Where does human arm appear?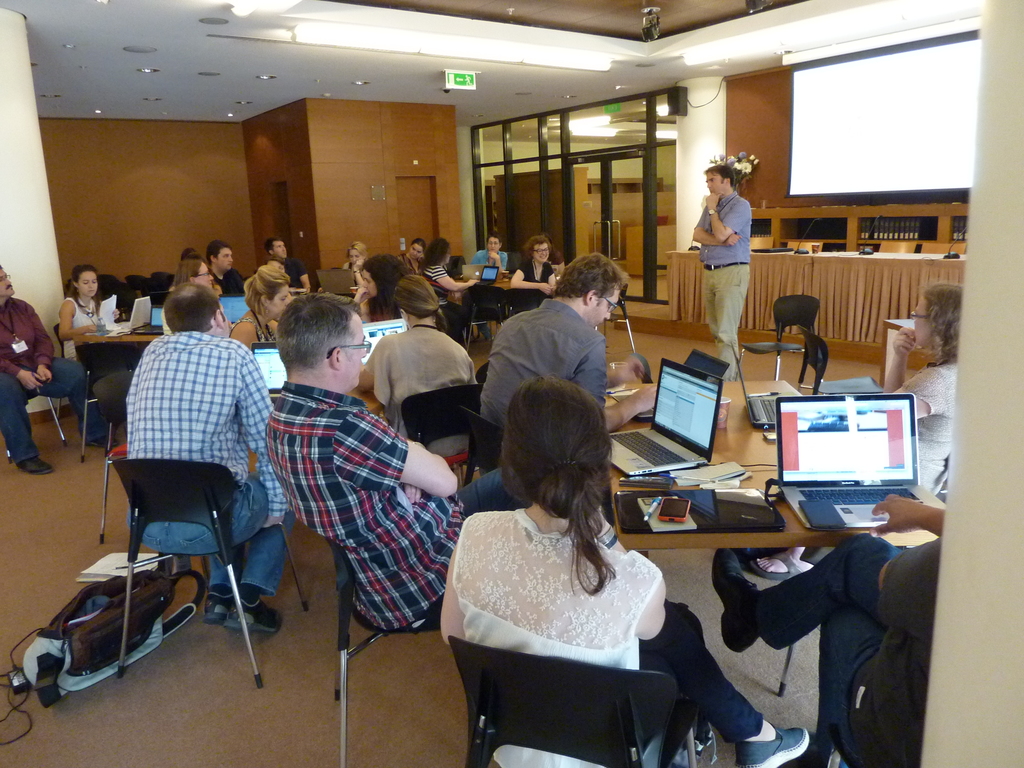
Appears at {"left": 433, "top": 506, "right": 481, "bottom": 648}.
